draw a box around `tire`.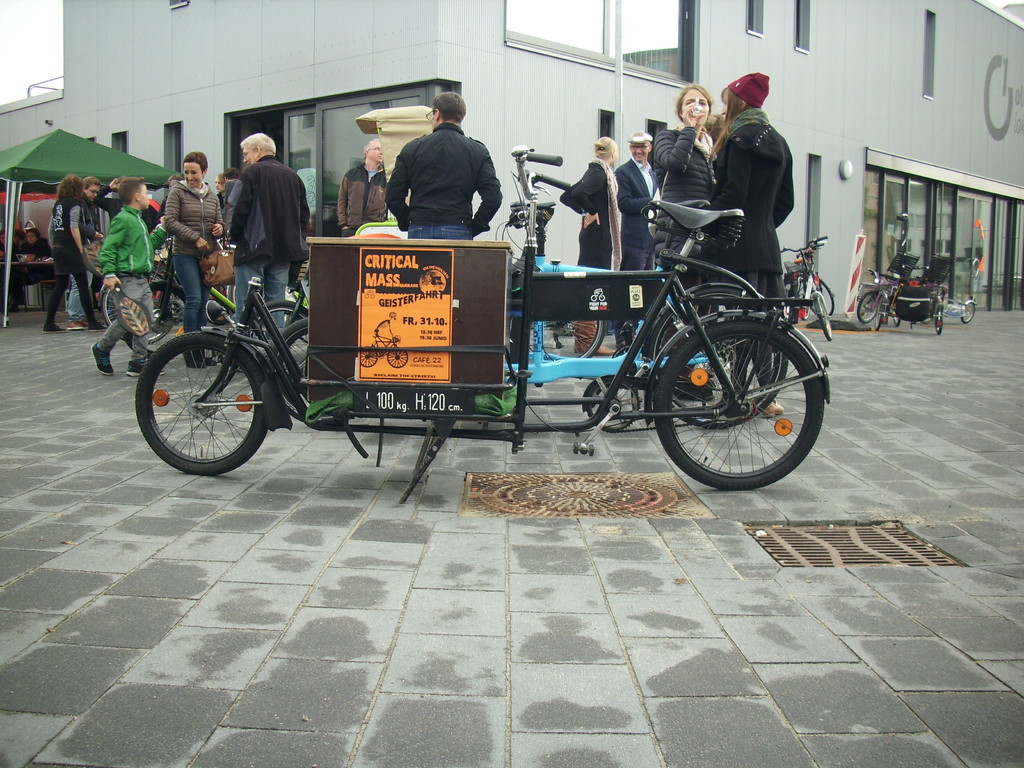
[x1=934, y1=309, x2=944, y2=334].
